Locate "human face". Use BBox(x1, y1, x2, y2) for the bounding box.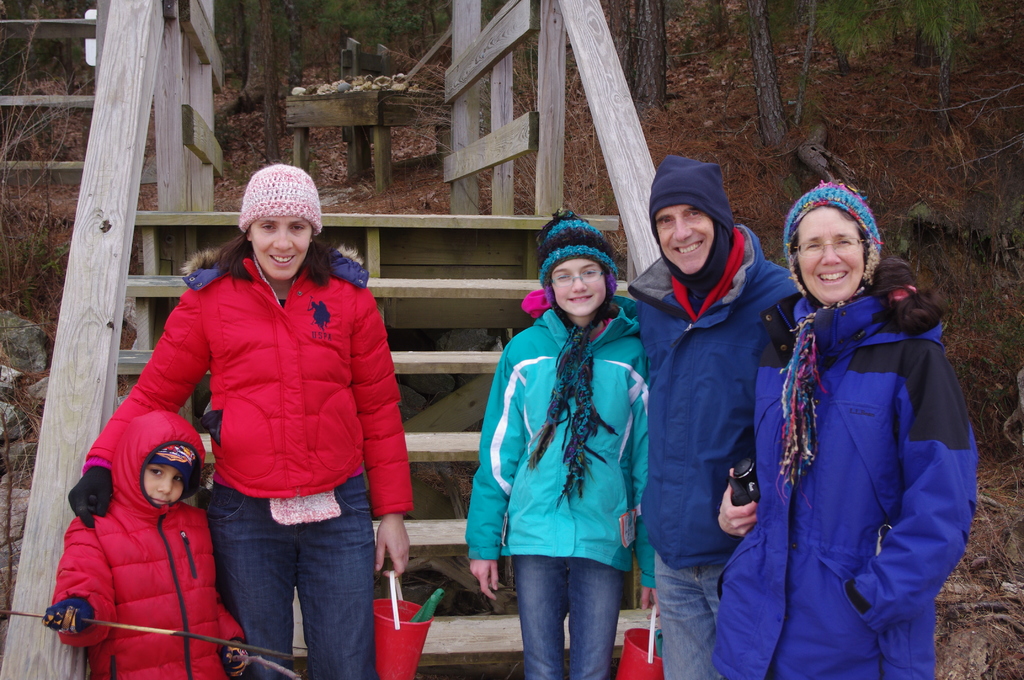
BBox(655, 204, 710, 268).
